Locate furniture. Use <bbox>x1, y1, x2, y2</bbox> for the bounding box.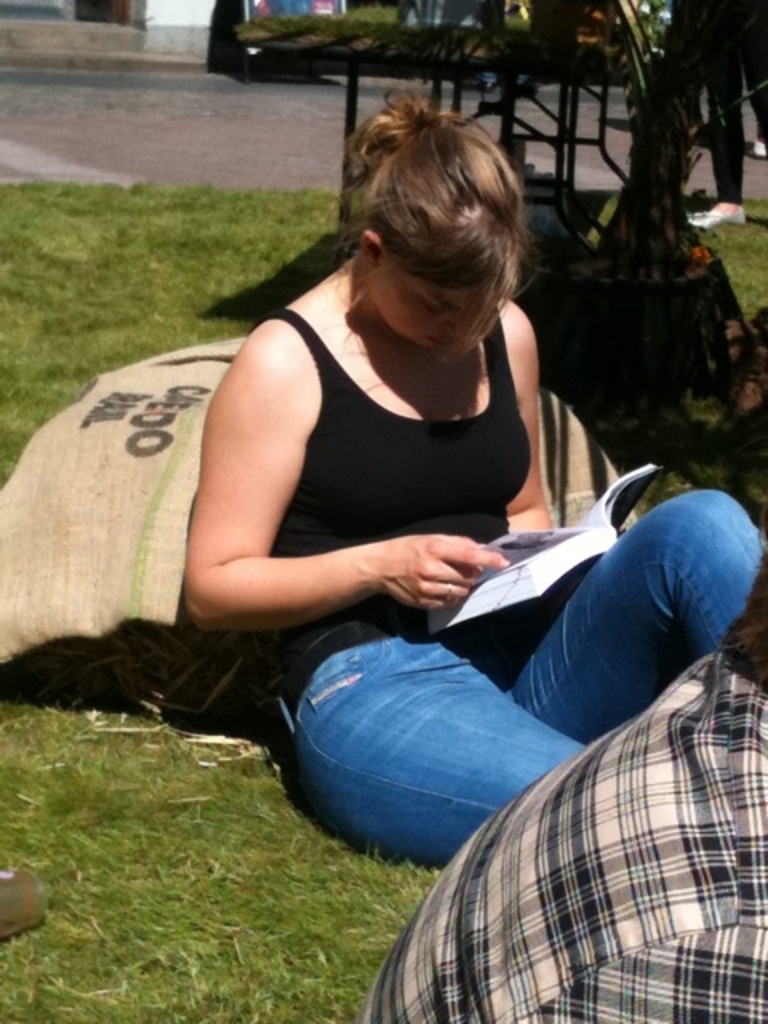
<bbox>250, 62, 630, 246</bbox>.
